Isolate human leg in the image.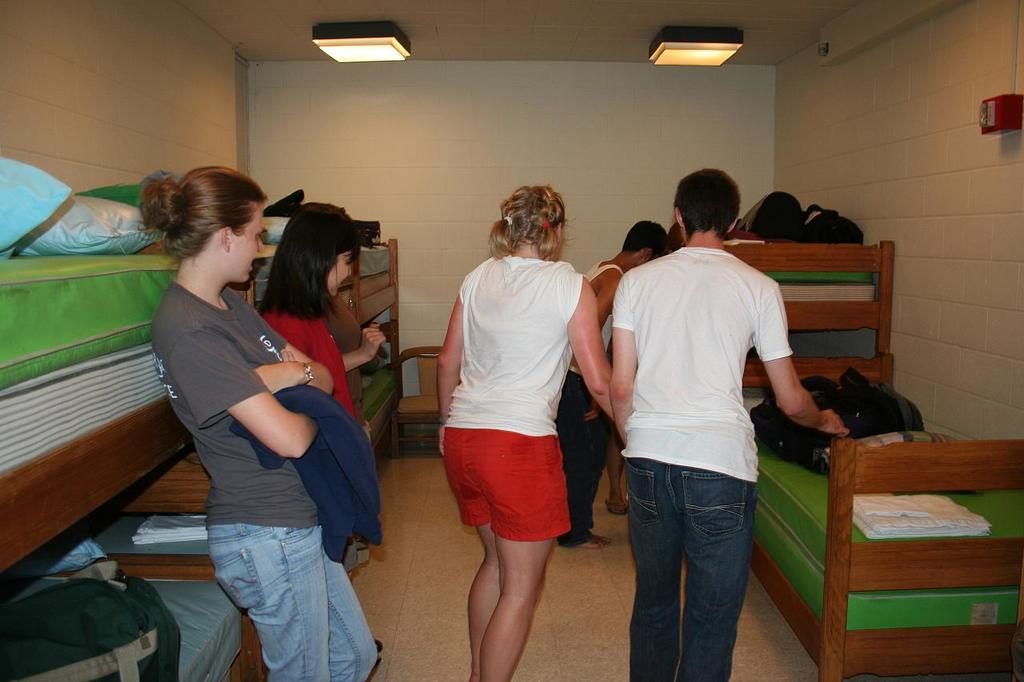
Isolated region: [558, 379, 609, 547].
